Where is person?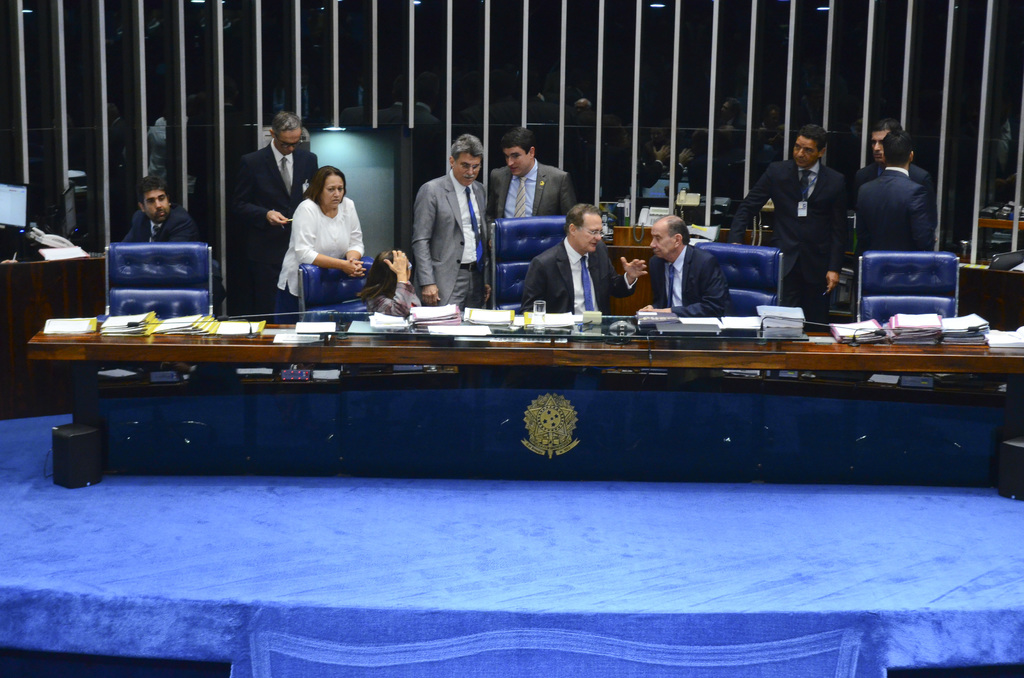
crop(859, 115, 934, 200).
